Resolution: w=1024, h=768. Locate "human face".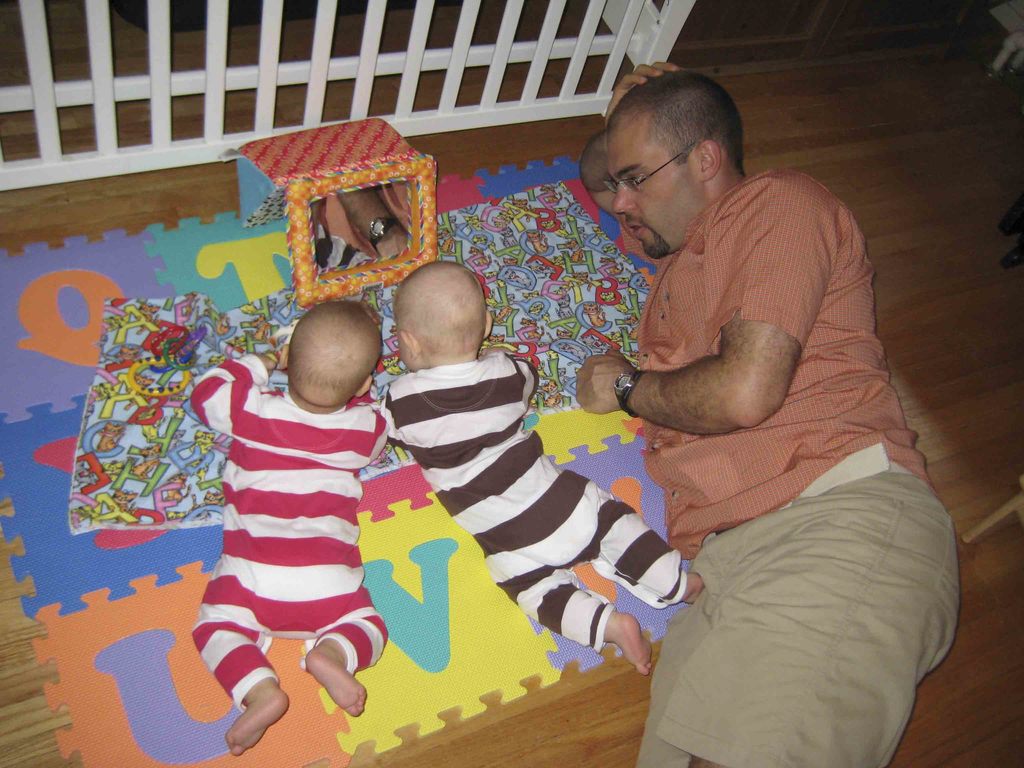
region(605, 130, 698, 259).
